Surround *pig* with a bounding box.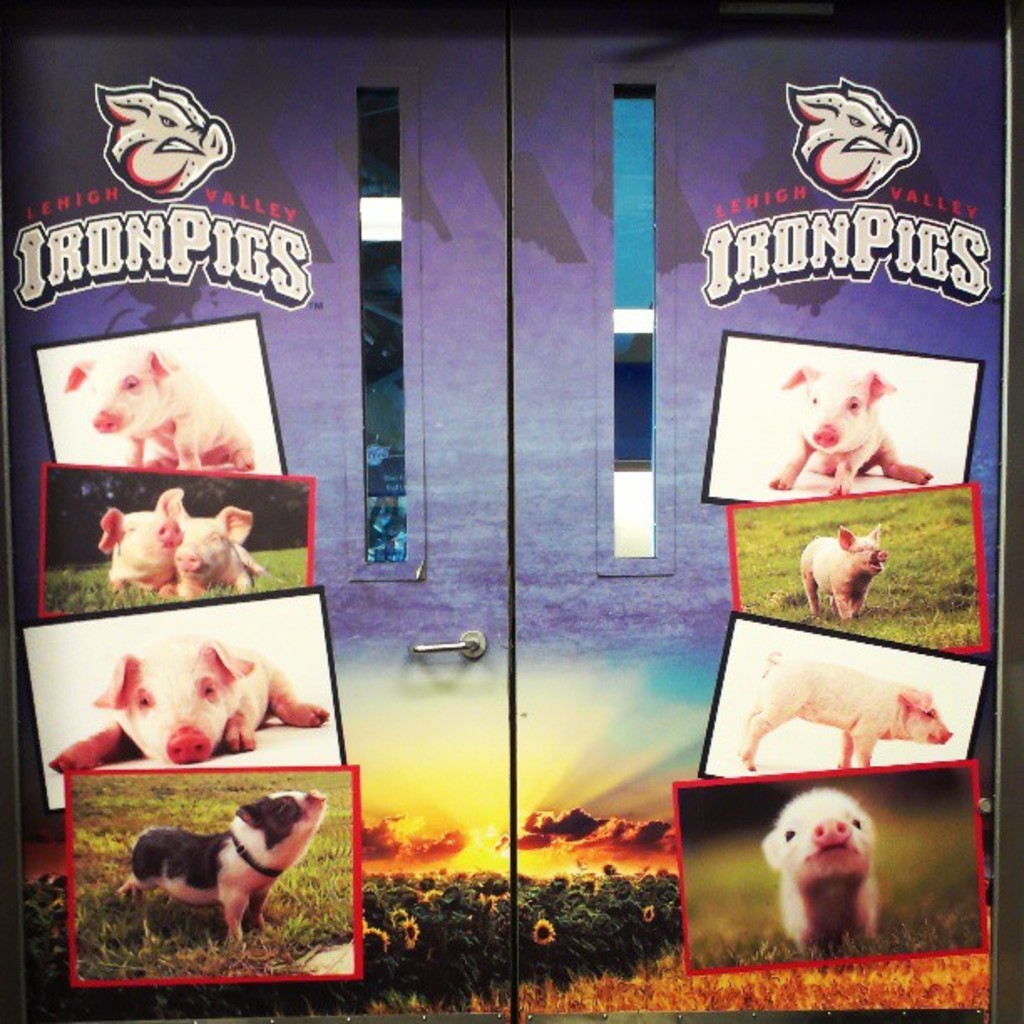
763 365 930 497.
